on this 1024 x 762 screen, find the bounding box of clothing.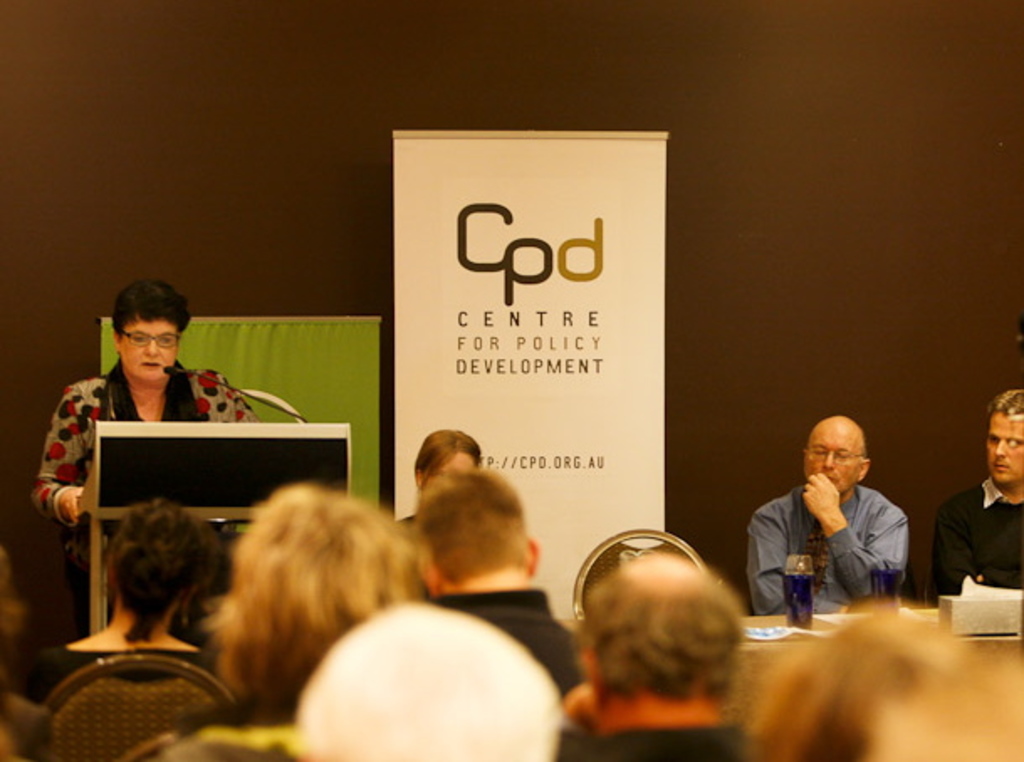
Bounding box: {"left": 17, "top": 639, "right": 220, "bottom": 705}.
